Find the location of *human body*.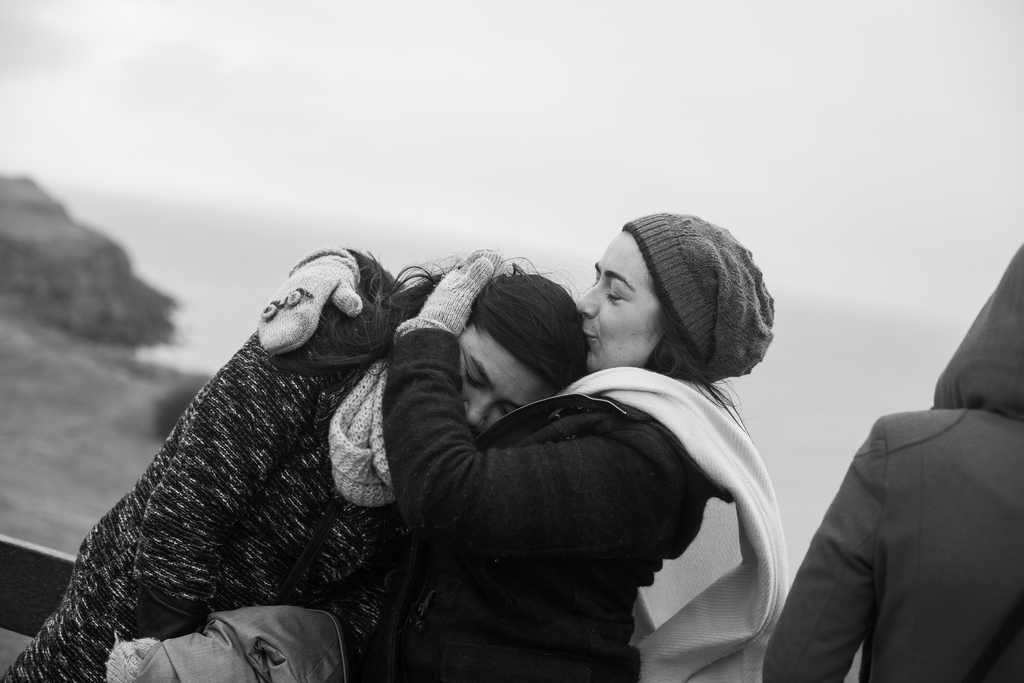
Location: locate(766, 411, 1023, 682).
